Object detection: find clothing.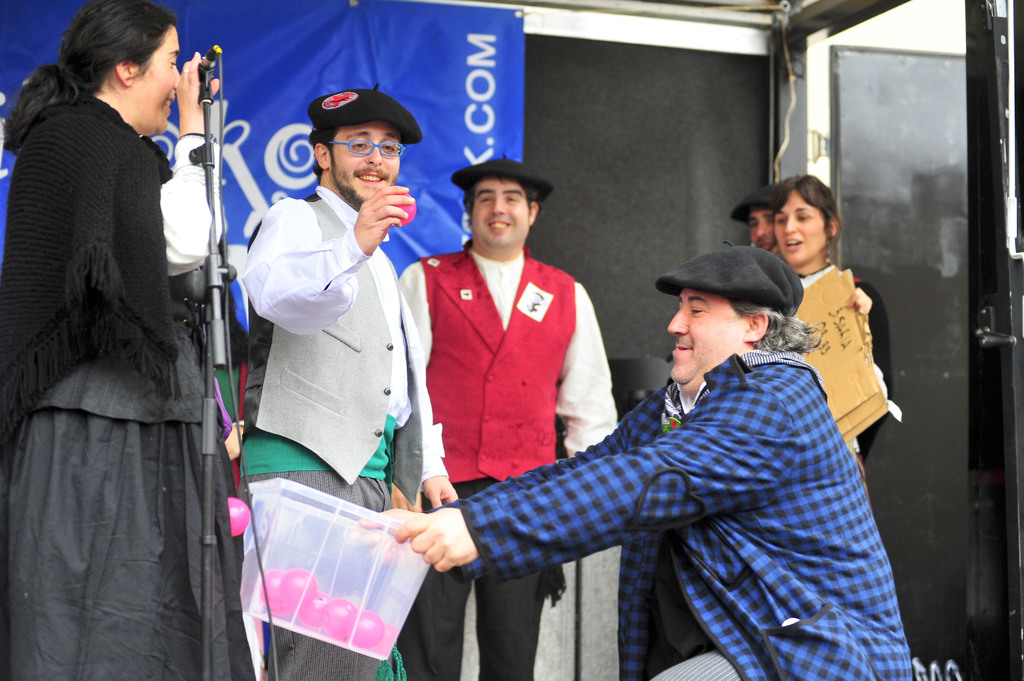
[left=399, top=233, right=617, bottom=680].
